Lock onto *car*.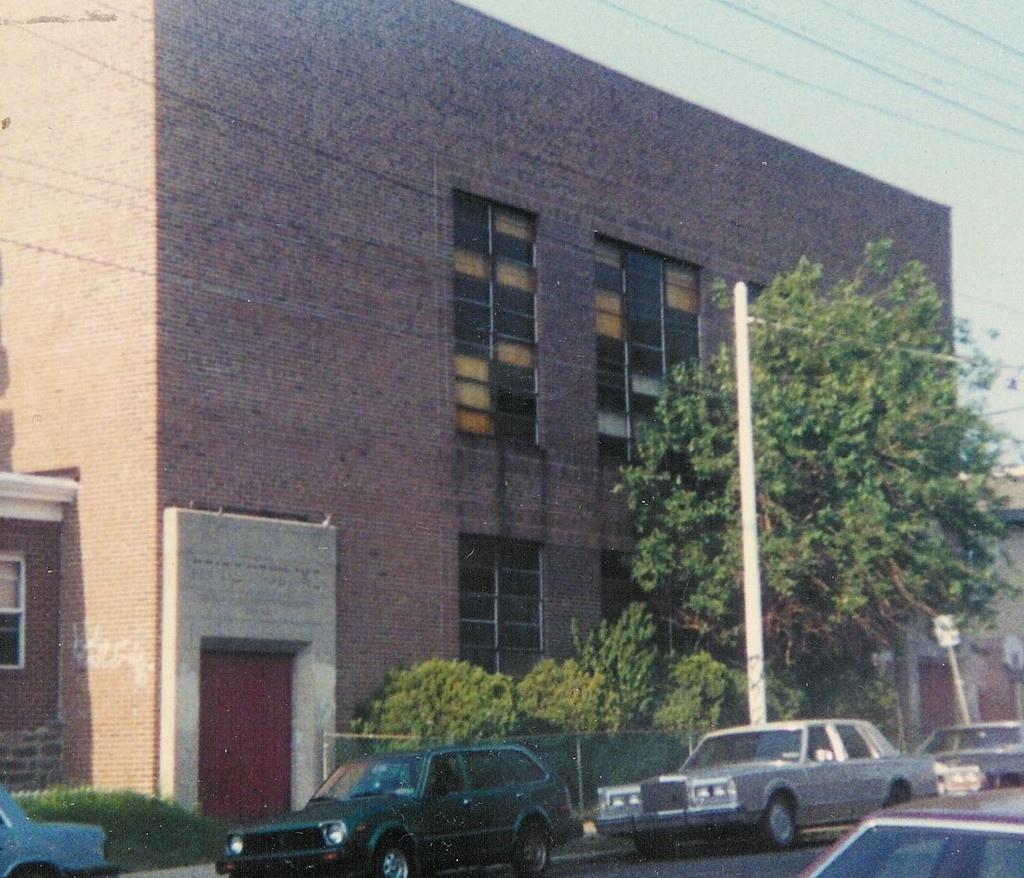
Locked: (x1=216, y1=745, x2=575, y2=877).
